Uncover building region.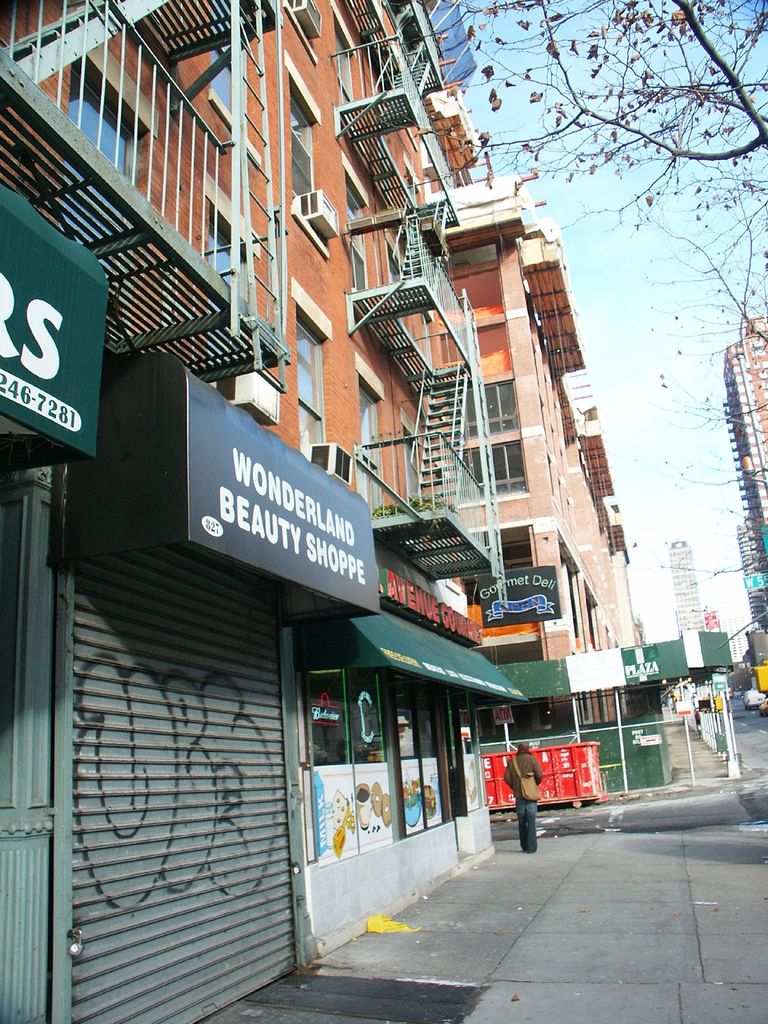
Uncovered: left=675, top=540, right=708, bottom=640.
